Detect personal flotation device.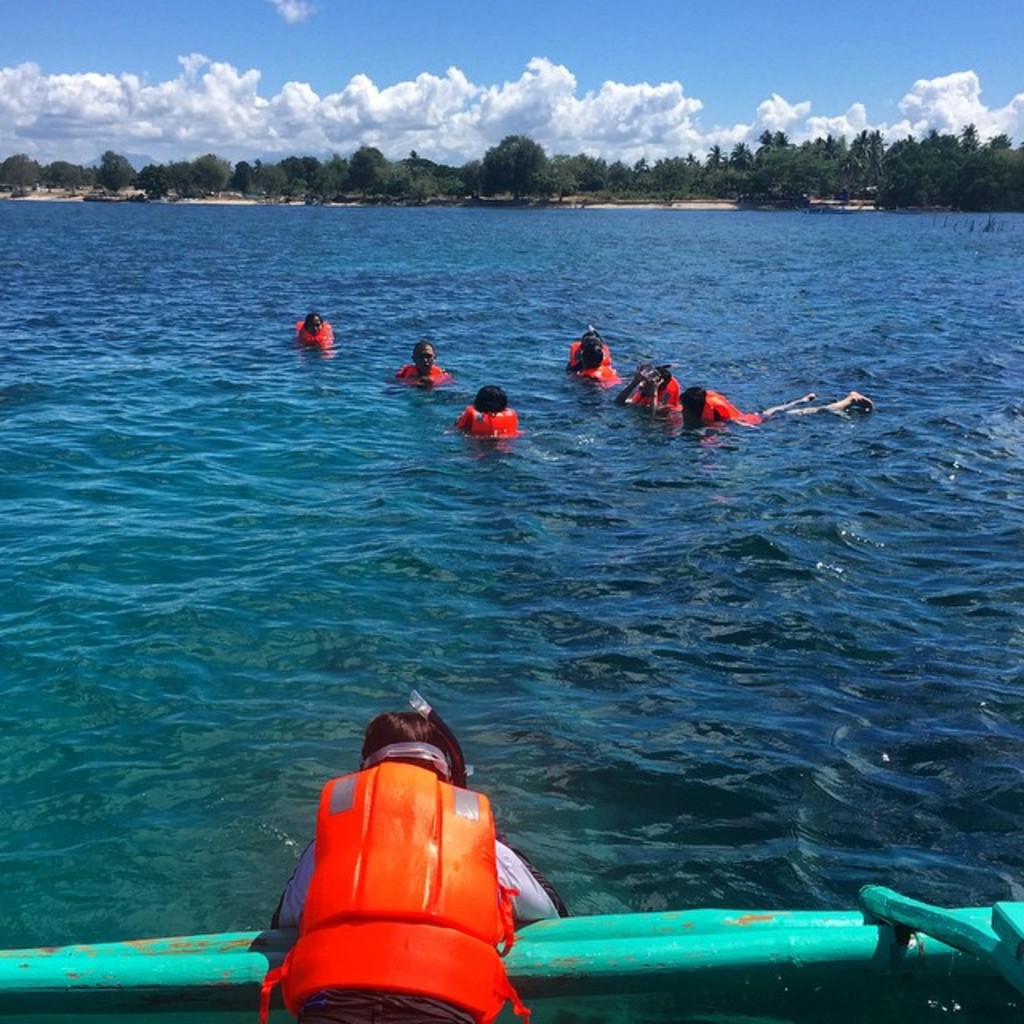
Detected at 464, 413, 518, 445.
